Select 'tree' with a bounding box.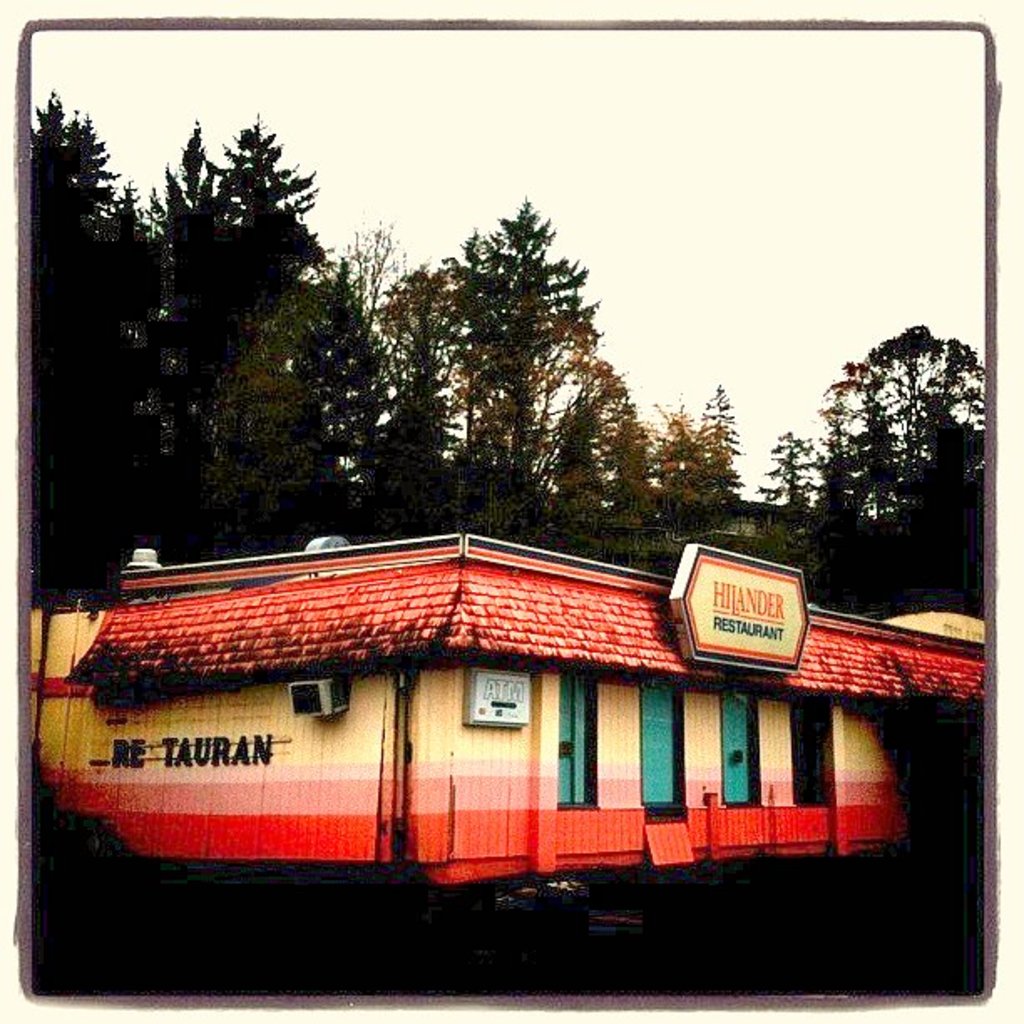
locate(765, 437, 830, 524).
